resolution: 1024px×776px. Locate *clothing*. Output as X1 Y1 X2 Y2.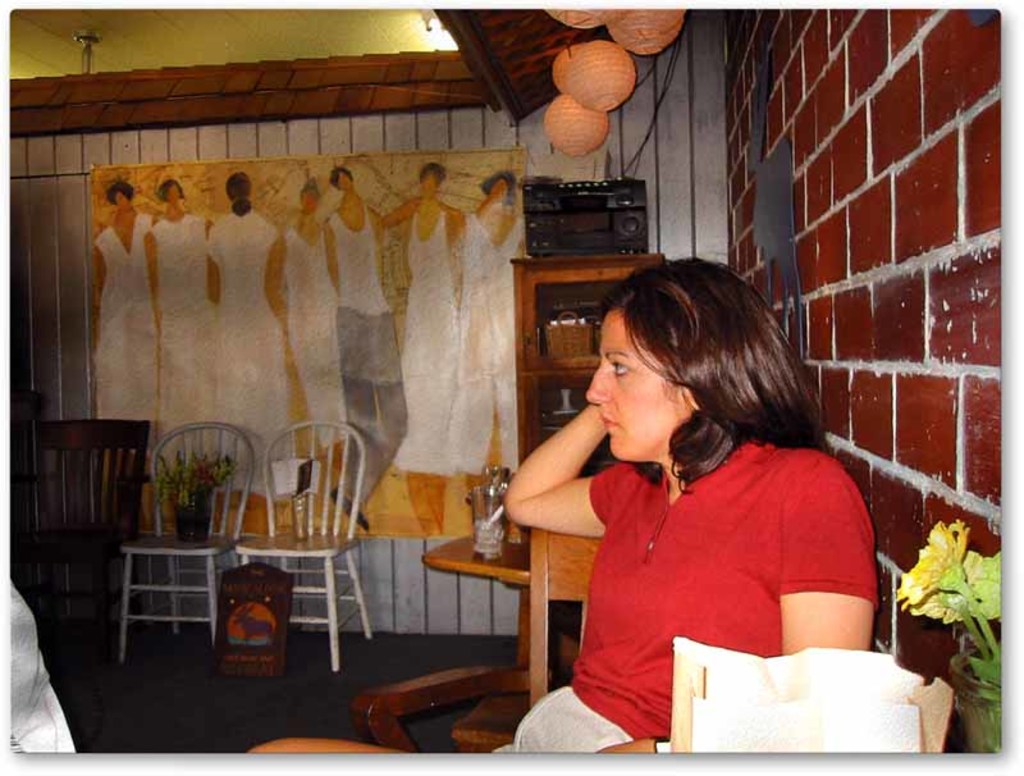
96 211 160 457.
